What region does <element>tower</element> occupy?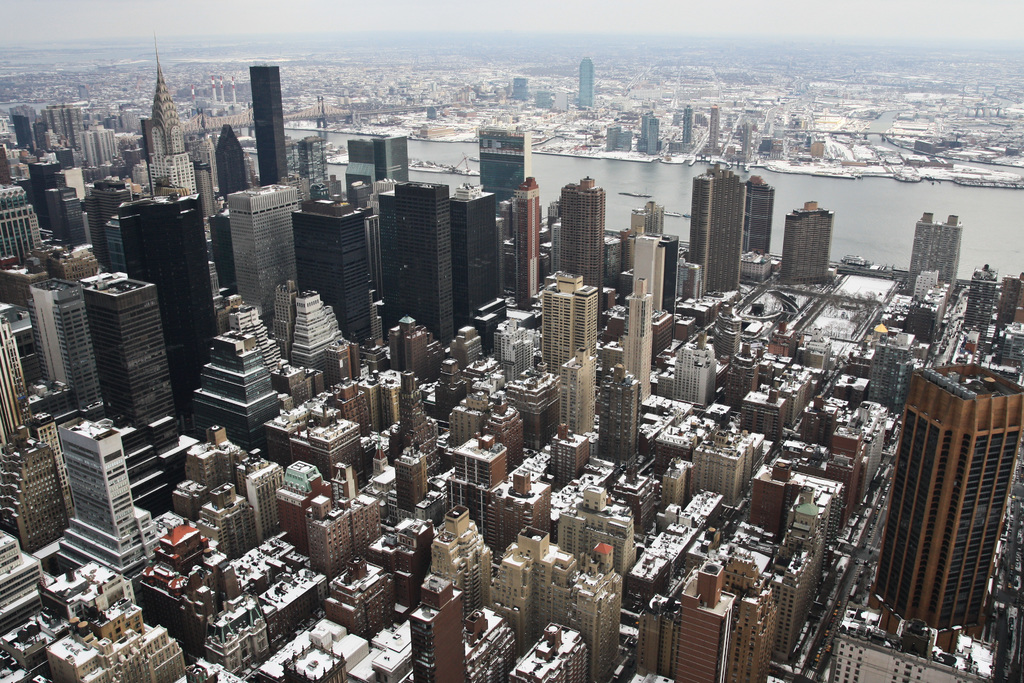
crop(561, 181, 602, 302).
